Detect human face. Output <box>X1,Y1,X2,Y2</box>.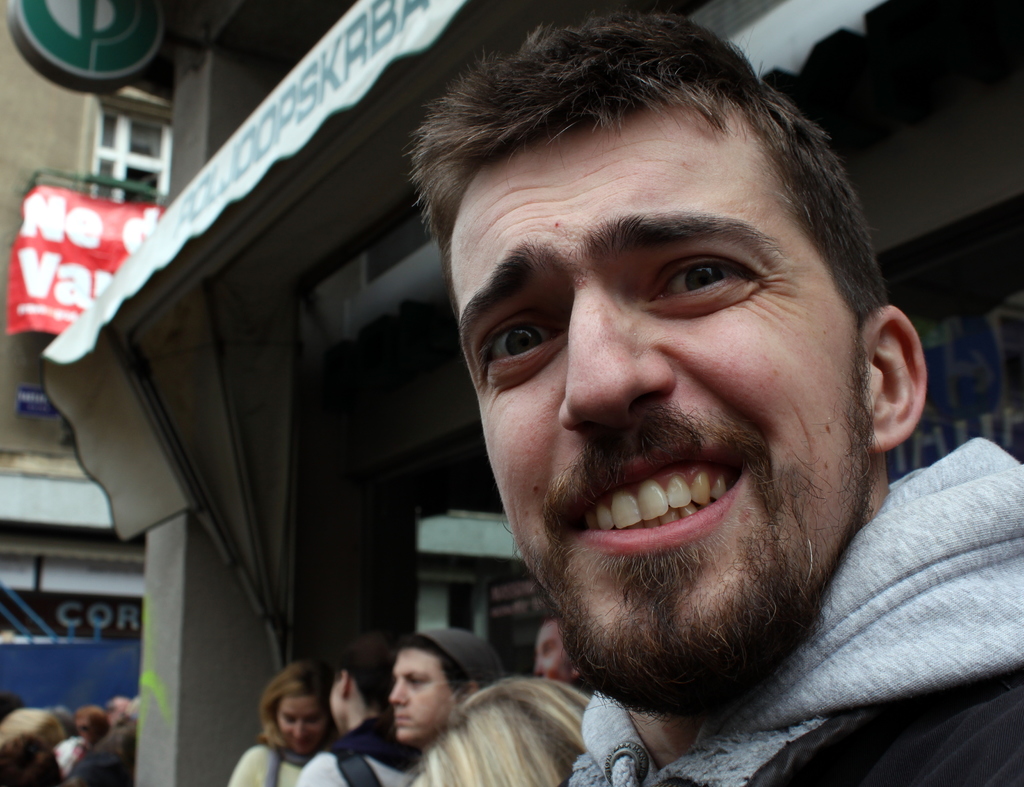
<box>332,679,347,728</box>.
